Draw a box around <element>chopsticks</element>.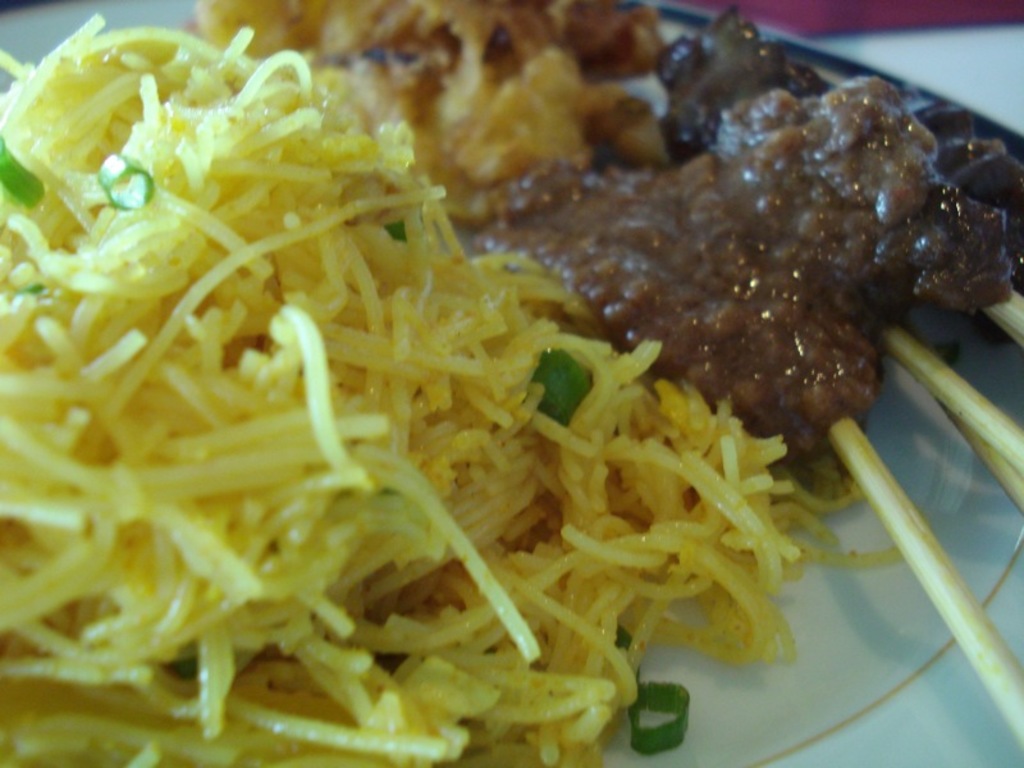
bbox=[826, 329, 1023, 746].
